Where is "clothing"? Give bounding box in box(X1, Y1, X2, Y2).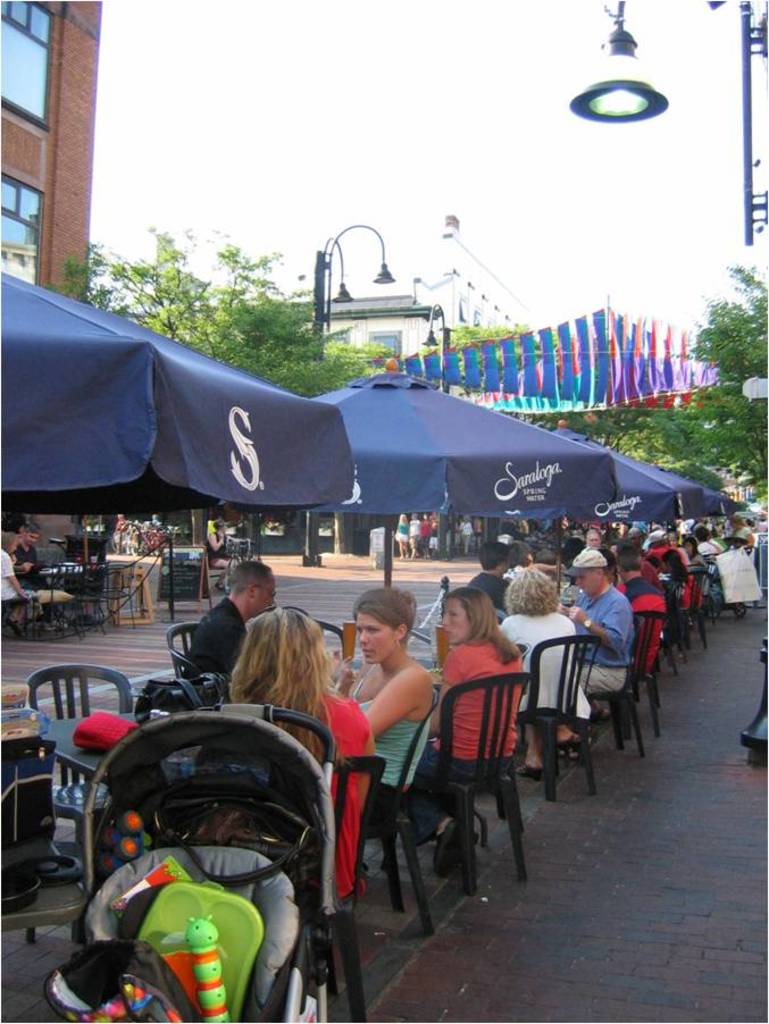
box(404, 632, 530, 839).
